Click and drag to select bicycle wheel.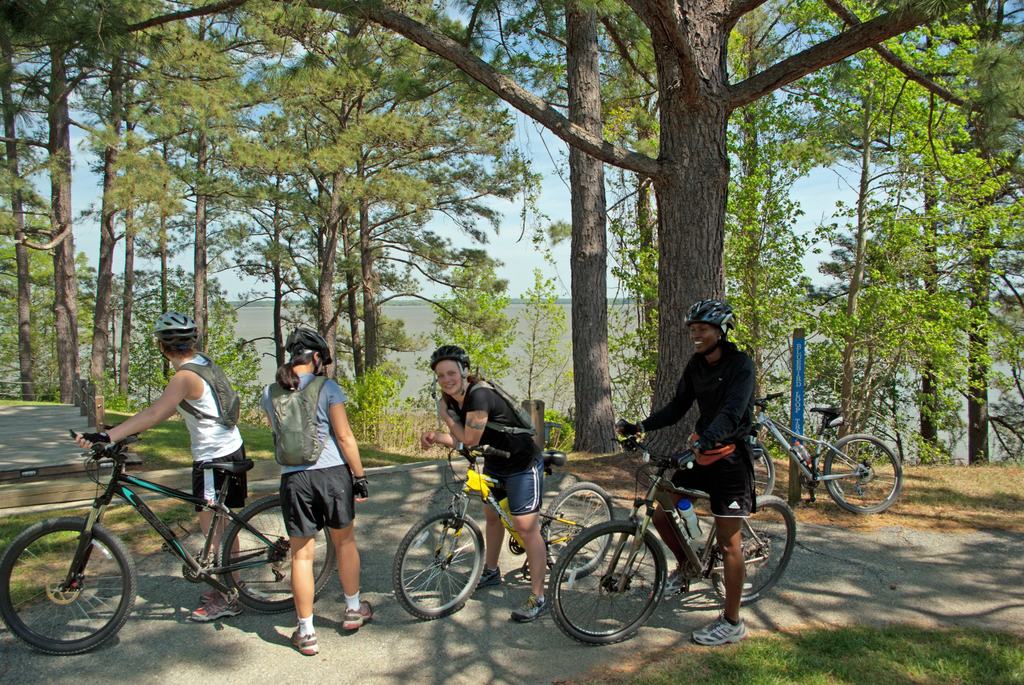
Selection: pyautogui.locateOnScreen(532, 483, 616, 577).
